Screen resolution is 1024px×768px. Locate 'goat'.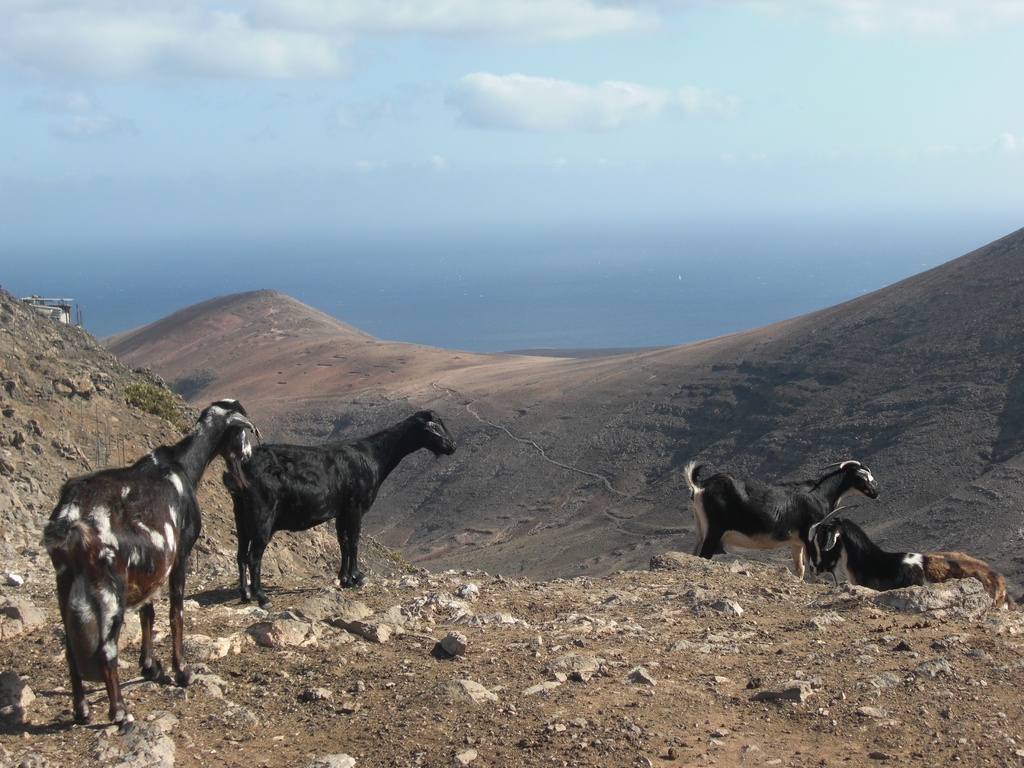
bbox=(42, 398, 256, 731).
